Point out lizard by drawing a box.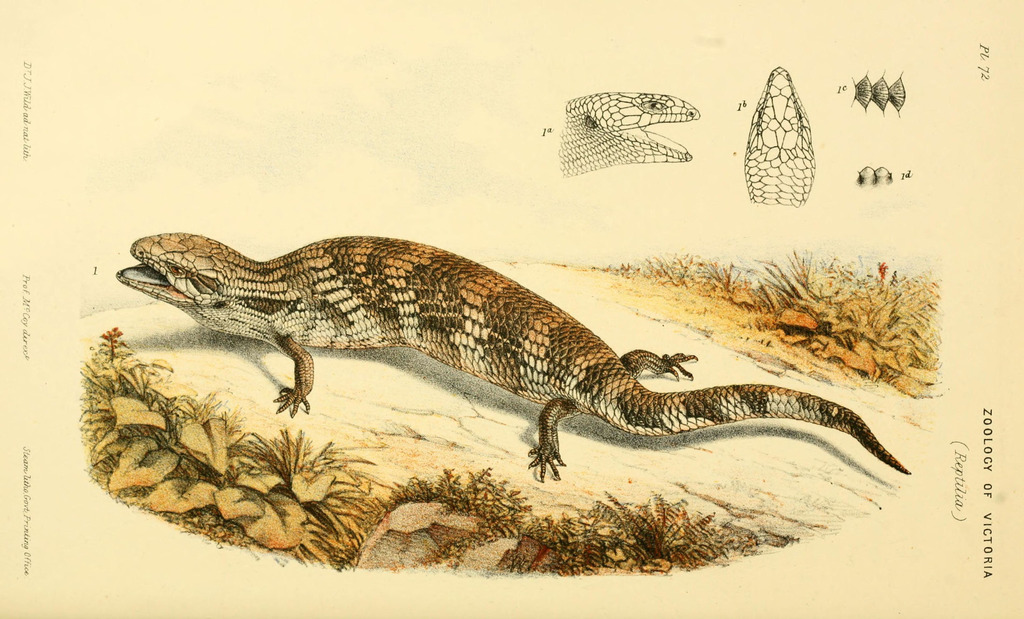
{"left": 66, "top": 226, "right": 922, "bottom": 508}.
